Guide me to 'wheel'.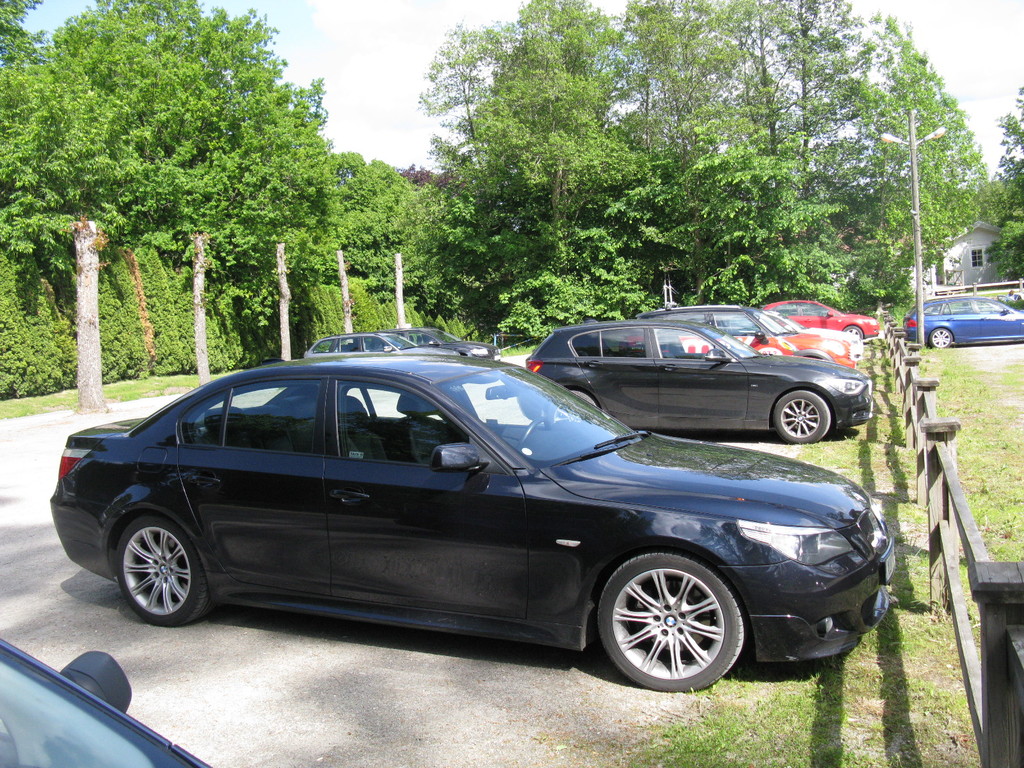
Guidance: [844, 326, 863, 338].
